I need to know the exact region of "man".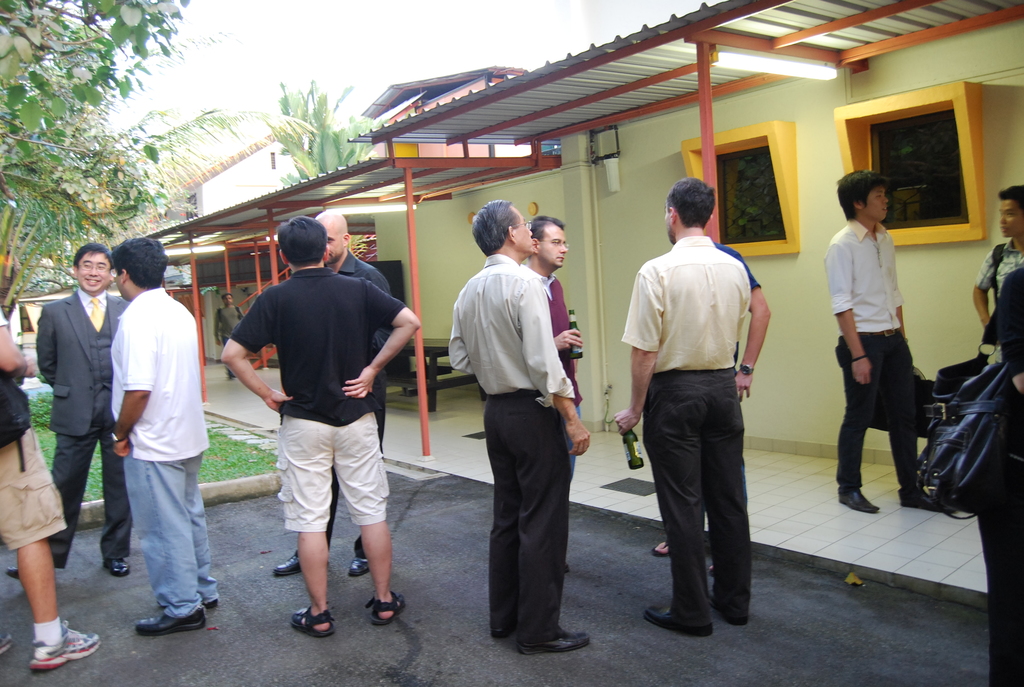
Region: x1=652, y1=201, x2=772, y2=576.
